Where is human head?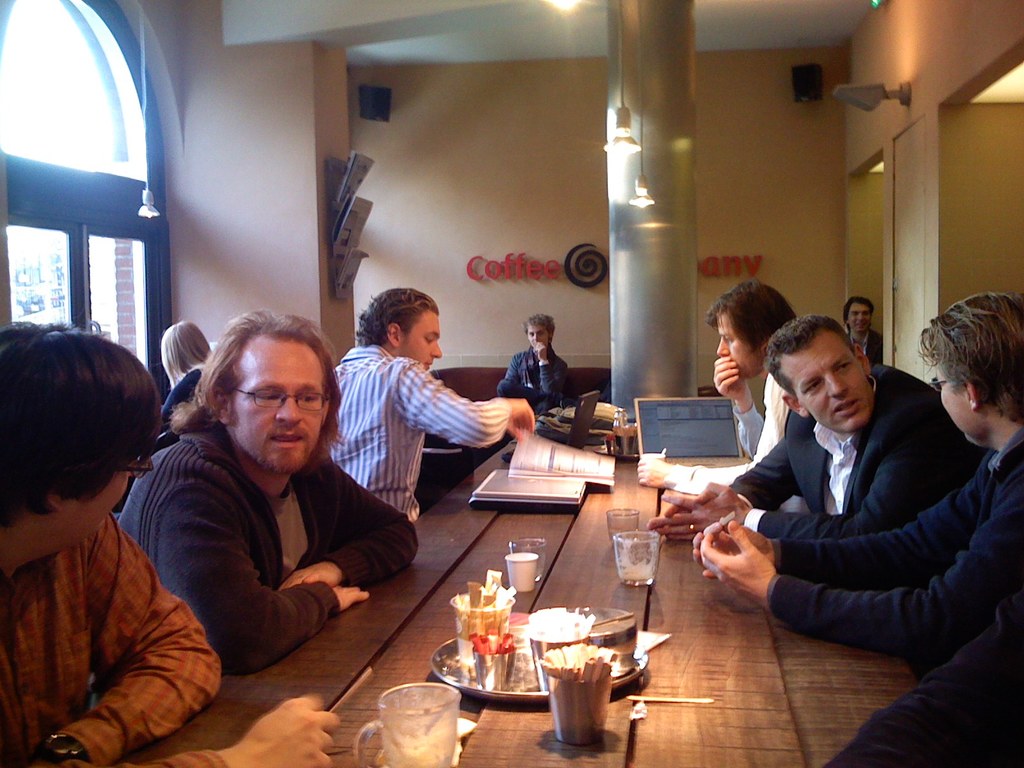
<bbox>845, 289, 879, 333</bbox>.
